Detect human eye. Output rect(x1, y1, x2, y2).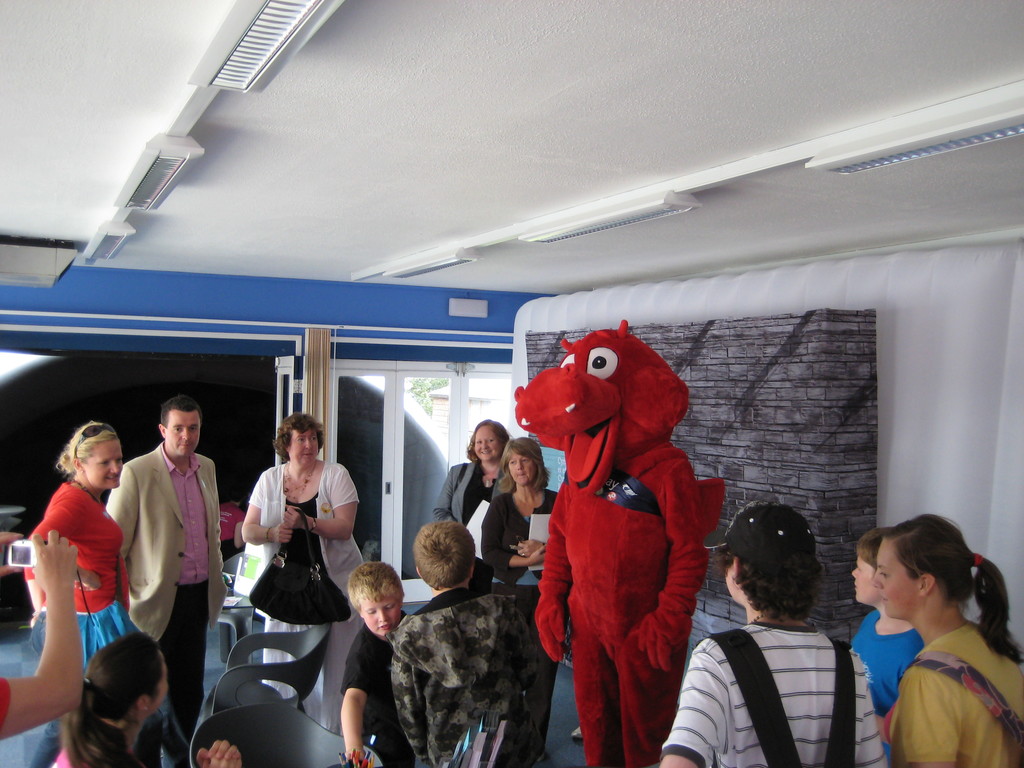
rect(115, 458, 122, 463).
